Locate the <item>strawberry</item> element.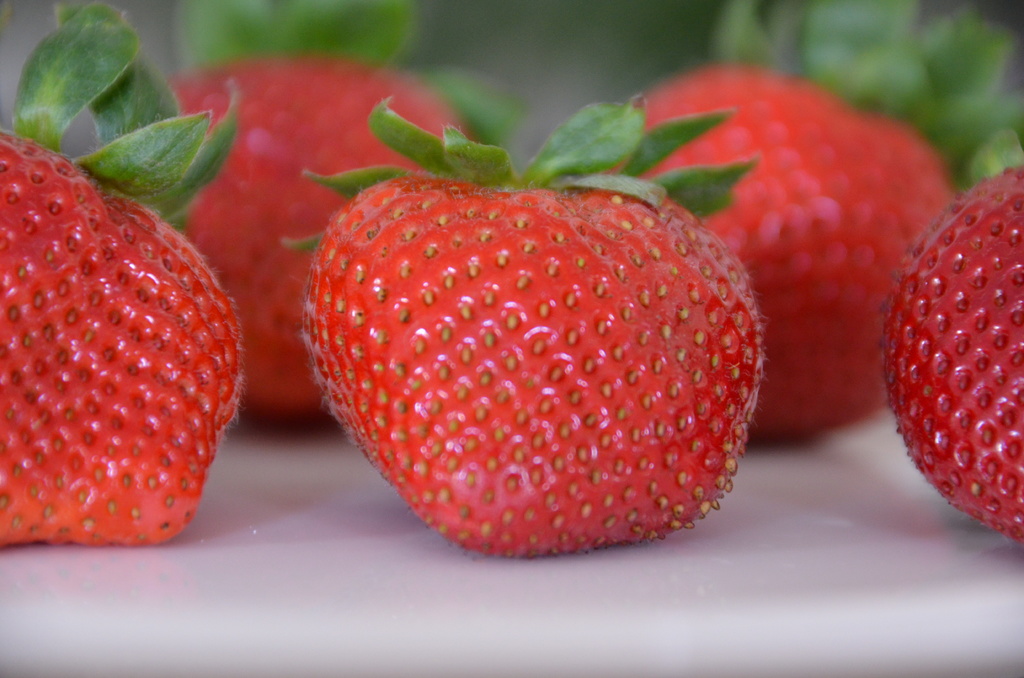
Element bbox: <box>879,167,1023,541</box>.
